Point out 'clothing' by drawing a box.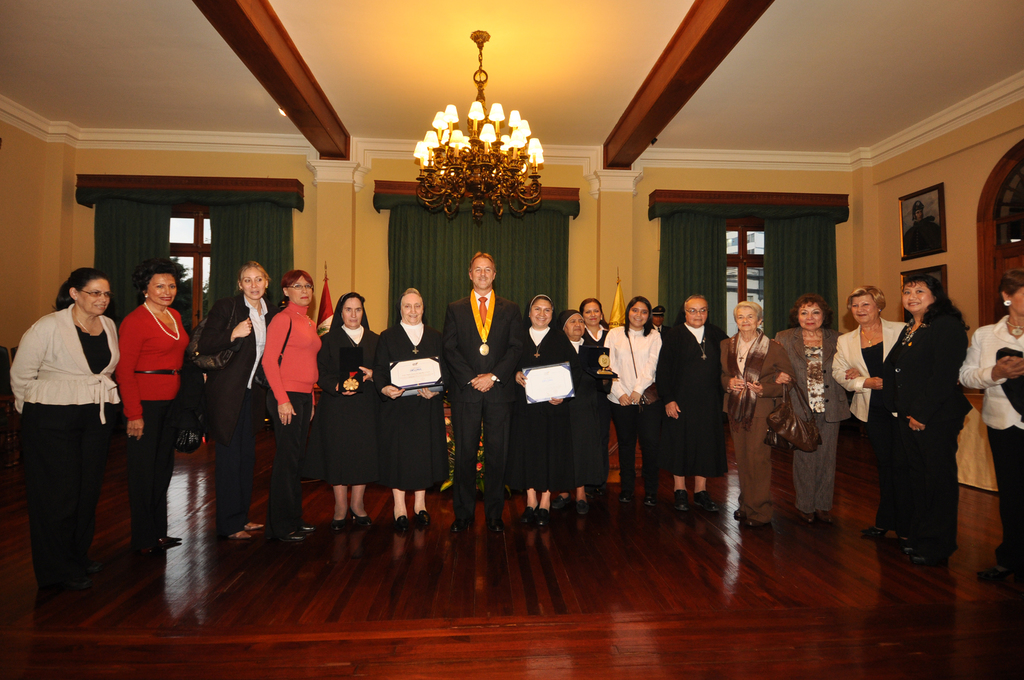
l=957, t=316, r=1023, b=565.
